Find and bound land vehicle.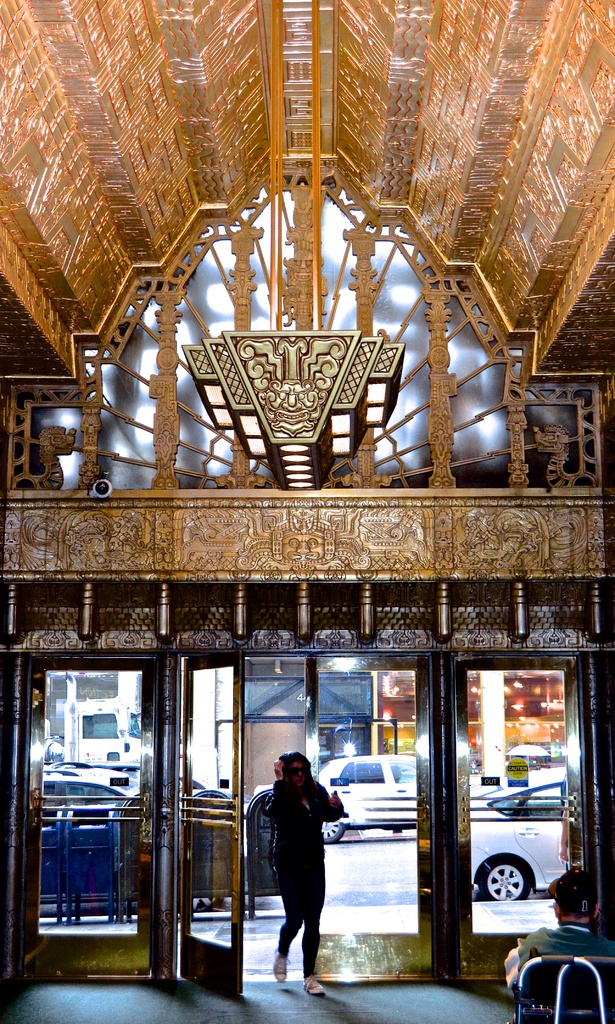
Bound: {"x1": 40, "y1": 756, "x2": 200, "y2": 822}.
